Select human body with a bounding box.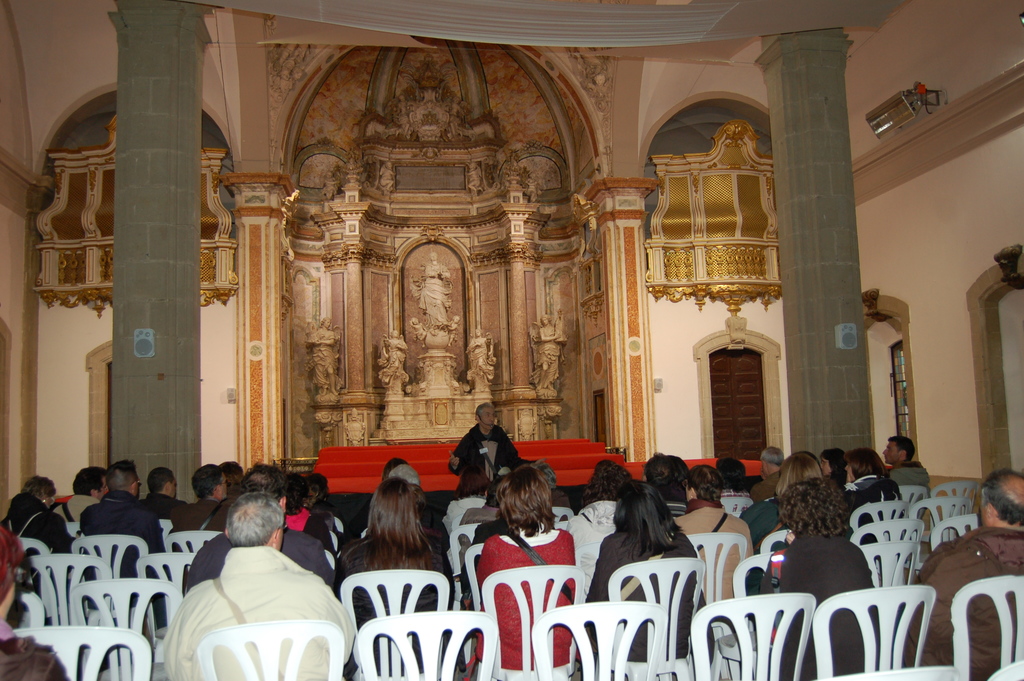
[left=884, top=434, right=929, bottom=493].
